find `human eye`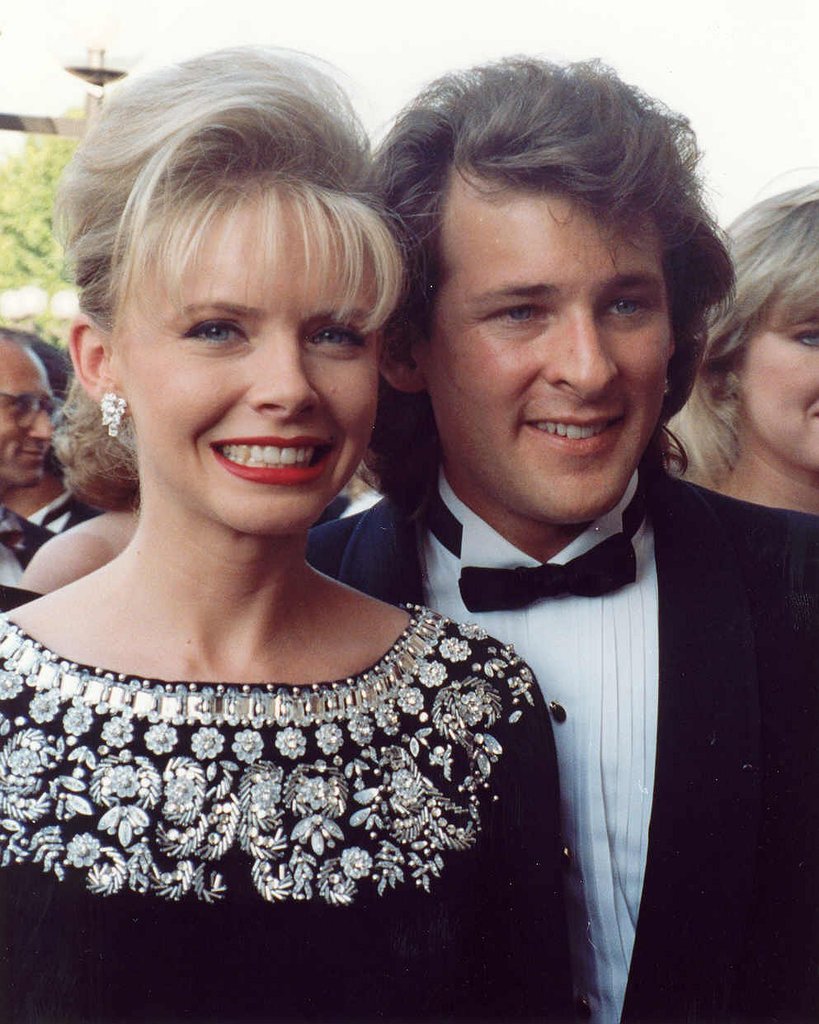
(167, 309, 256, 350)
